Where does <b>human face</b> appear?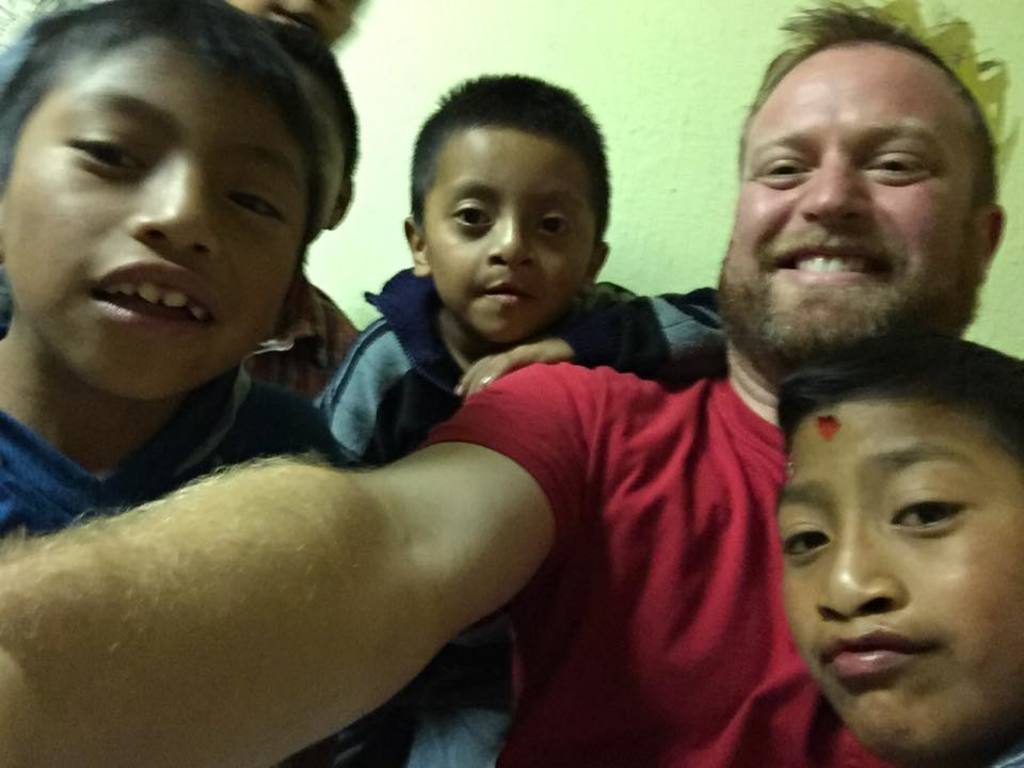
Appears at bbox=[422, 123, 603, 345].
